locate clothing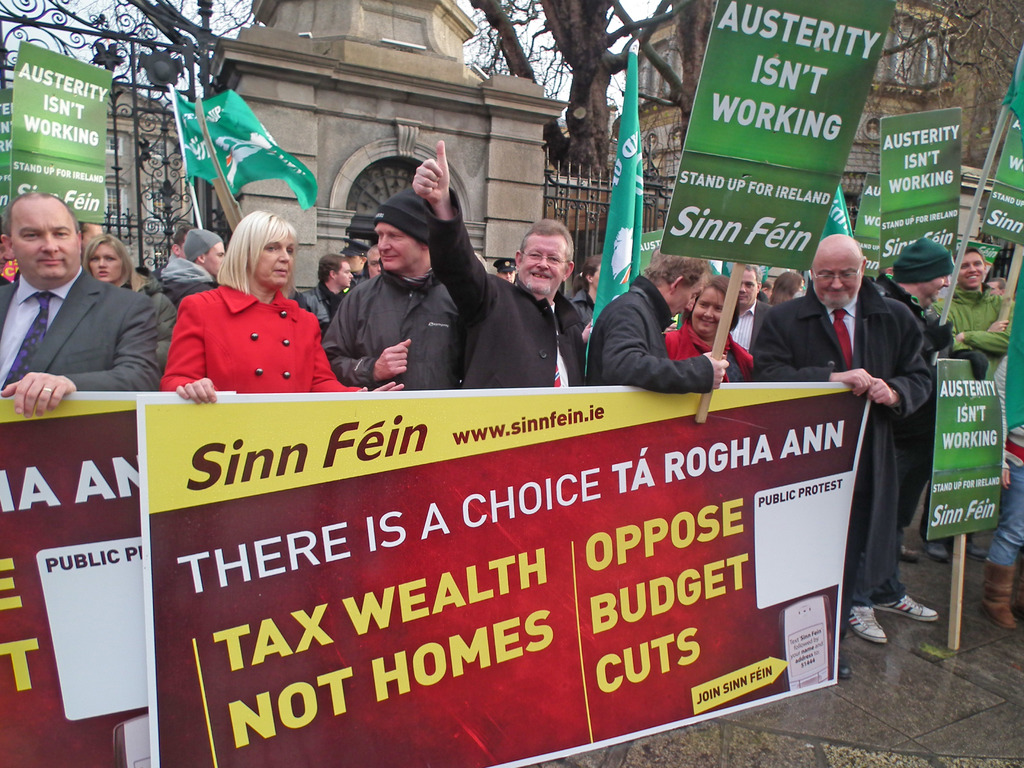
pyautogui.locateOnScreen(1, 263, 159, 394)
